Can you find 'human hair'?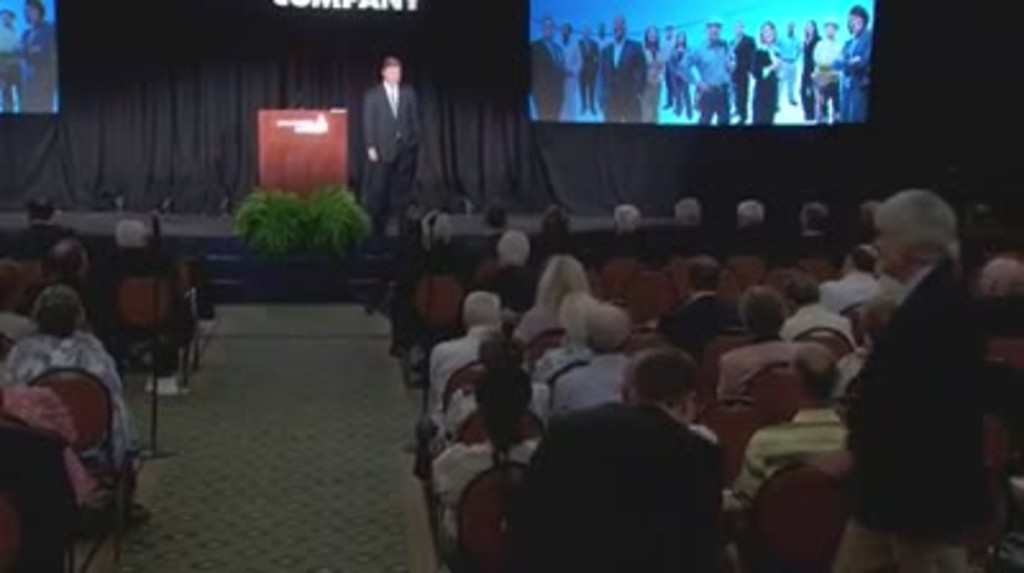
Yes, bounding box: bbox(379, 54, 402, 64).
